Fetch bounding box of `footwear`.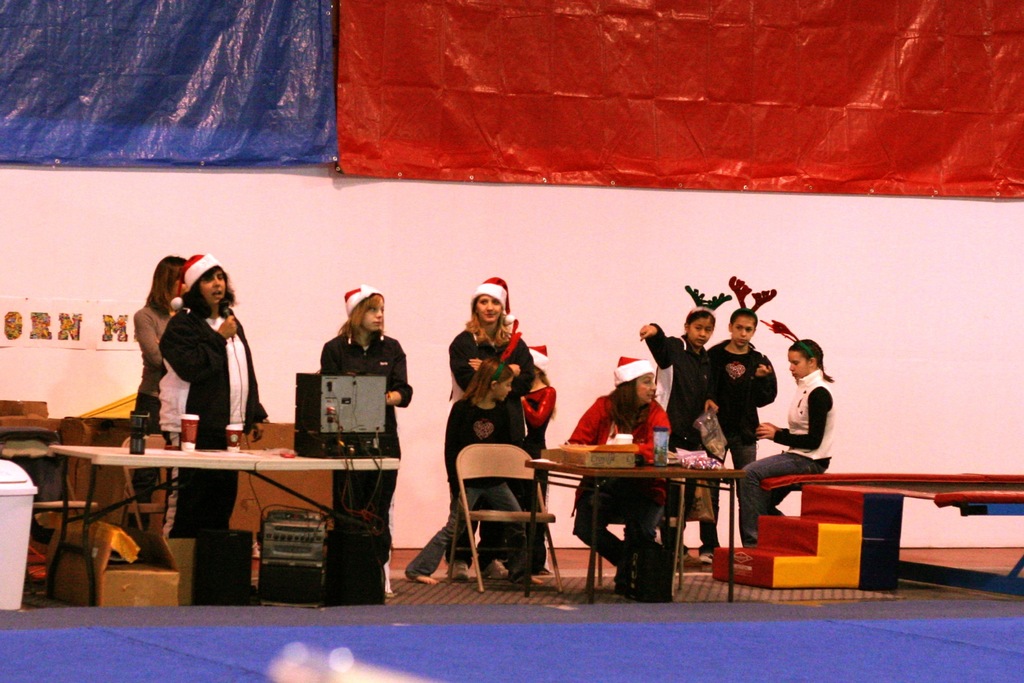
Bbox: (left=448, top=561, right=470, bottom=577).
